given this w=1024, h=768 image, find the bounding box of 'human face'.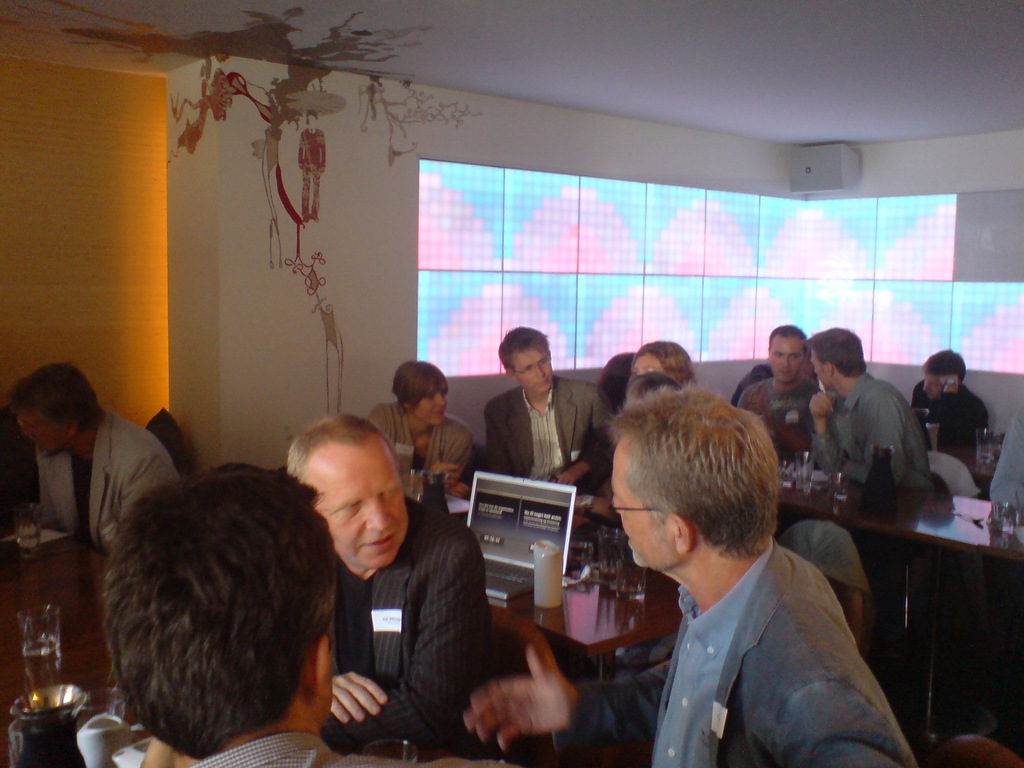
bbox=[302, 437, 408, 563].
